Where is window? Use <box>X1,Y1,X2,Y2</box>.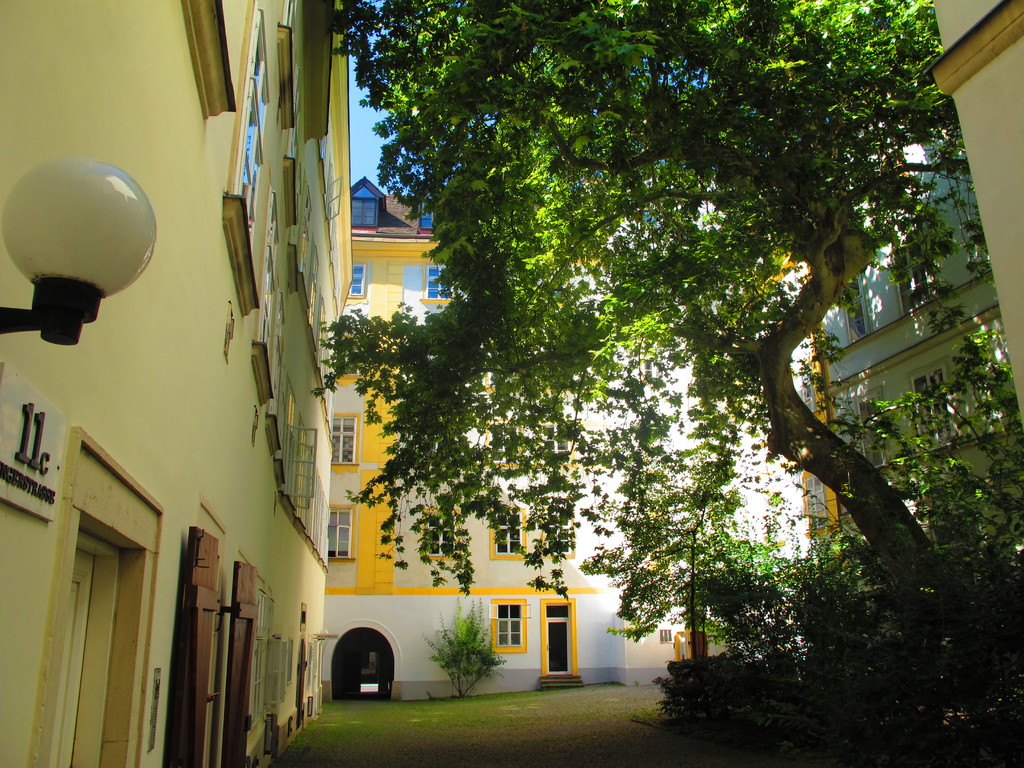
<box>540,419,573,456</box>.
